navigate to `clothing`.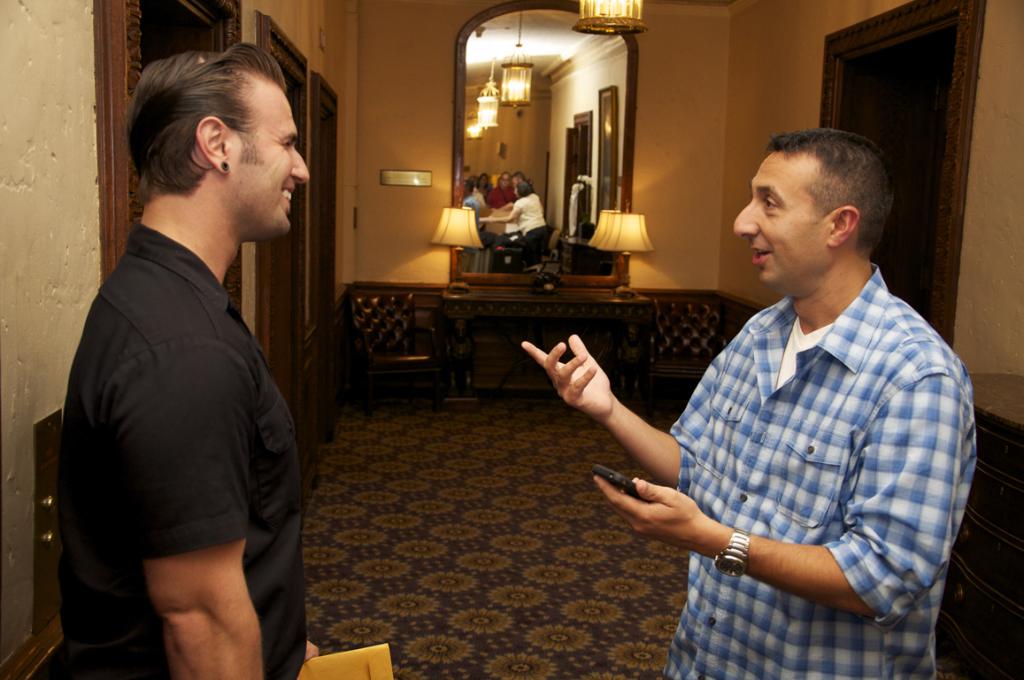
Navigation target: box(57, 220, 310, 679).
